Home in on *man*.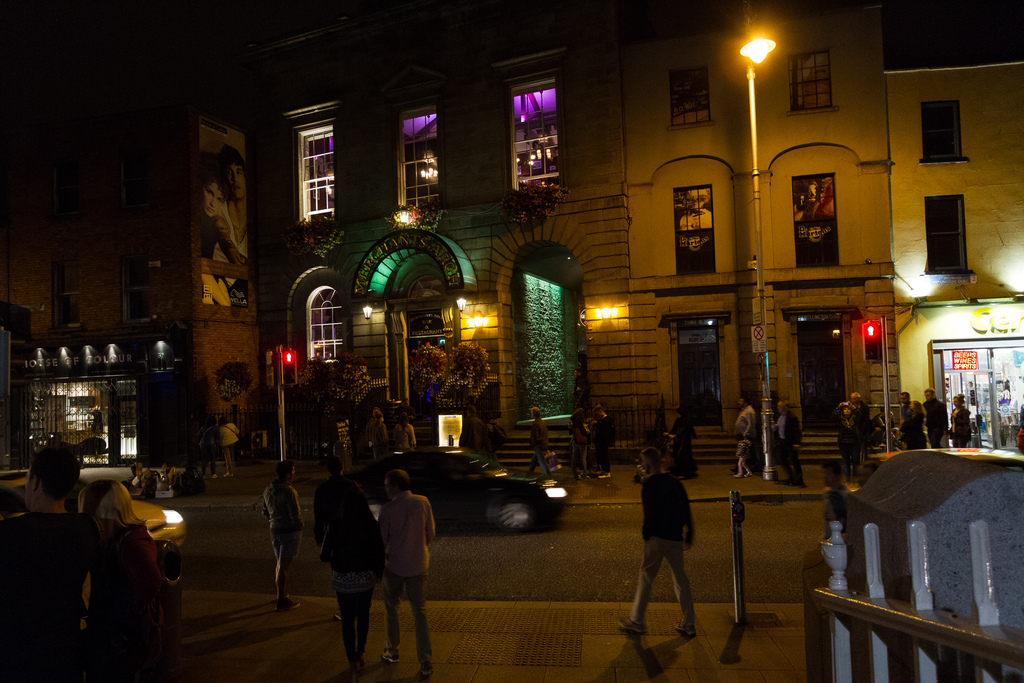
Homed in at <region>263, 458, 305, 609</region>.
